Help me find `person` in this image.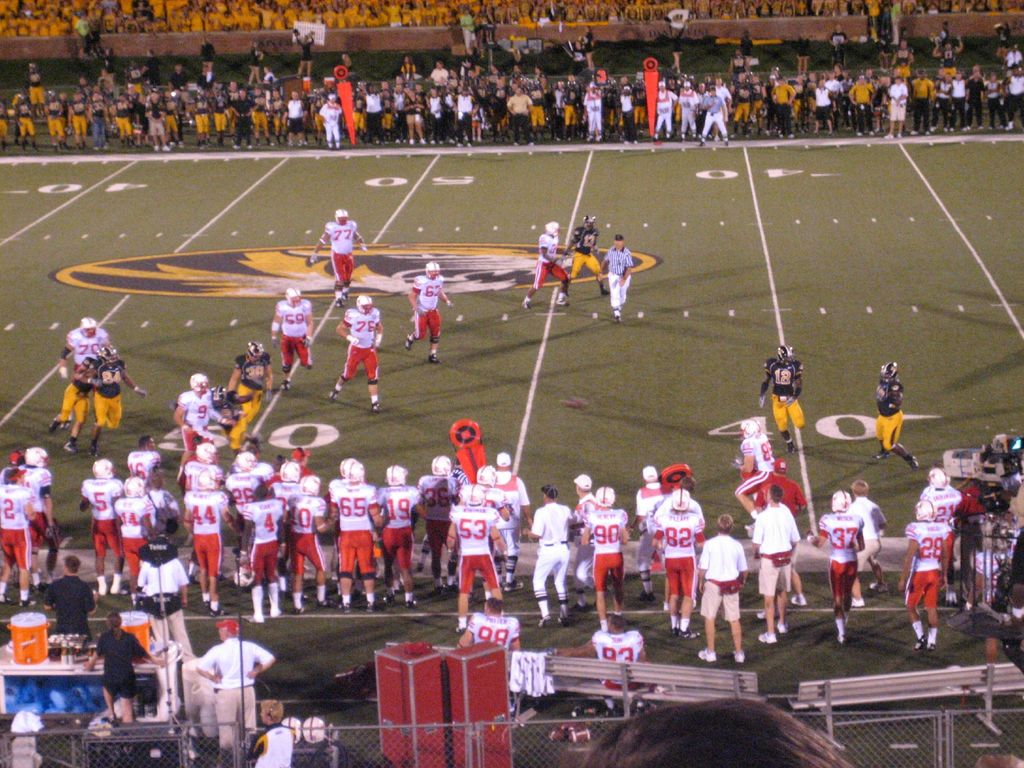
Found it: select_region(89, 348, 141, 458).
